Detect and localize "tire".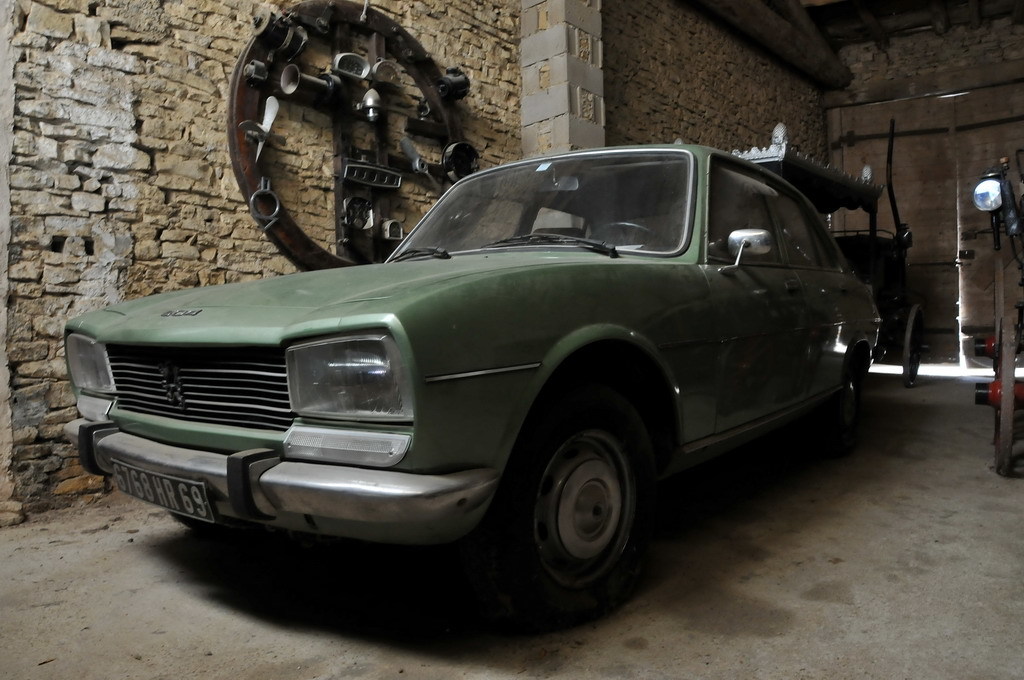
Localized at [817, 358, 862, 454].
